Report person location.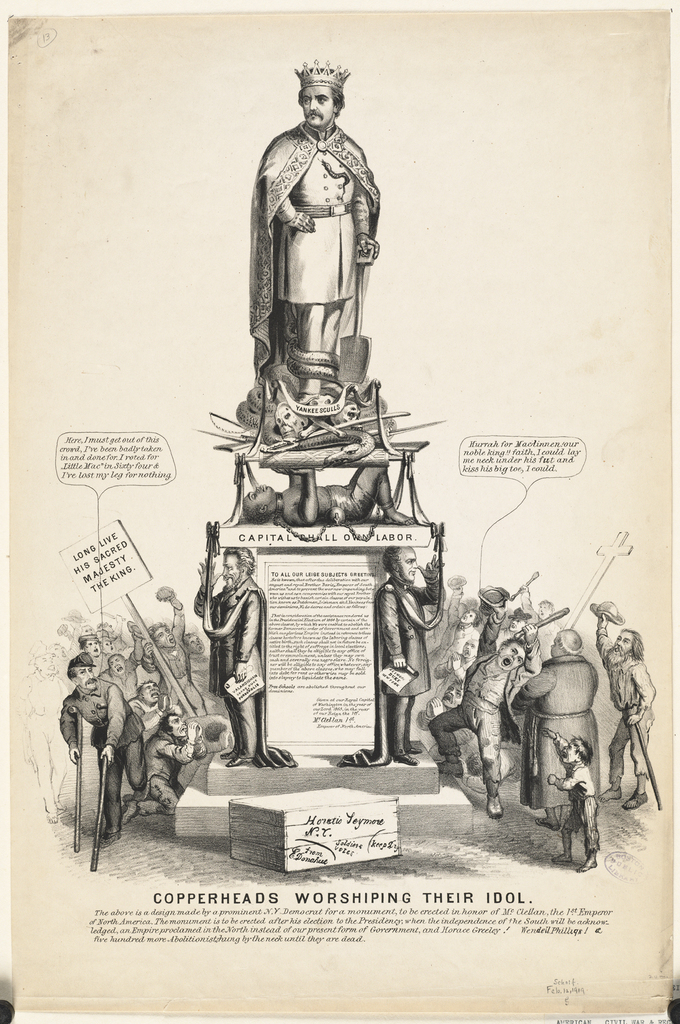
Report: 59:652:150:847.
